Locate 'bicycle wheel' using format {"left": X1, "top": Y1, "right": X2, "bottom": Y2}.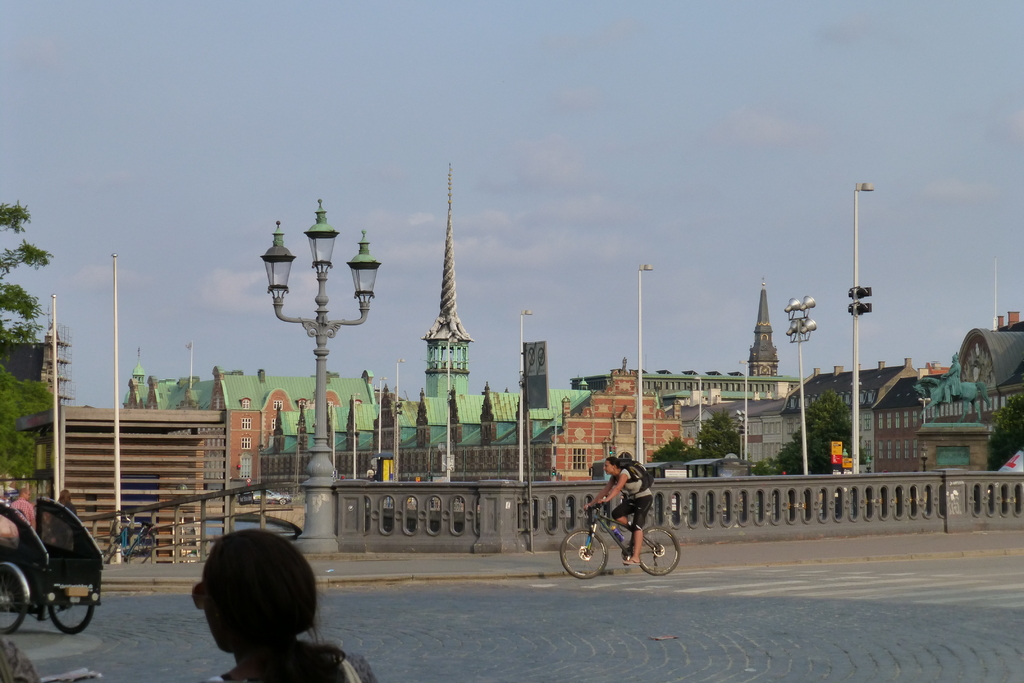
{"left": 125, "top": 533, "right": 157, "bottom": 563}.
